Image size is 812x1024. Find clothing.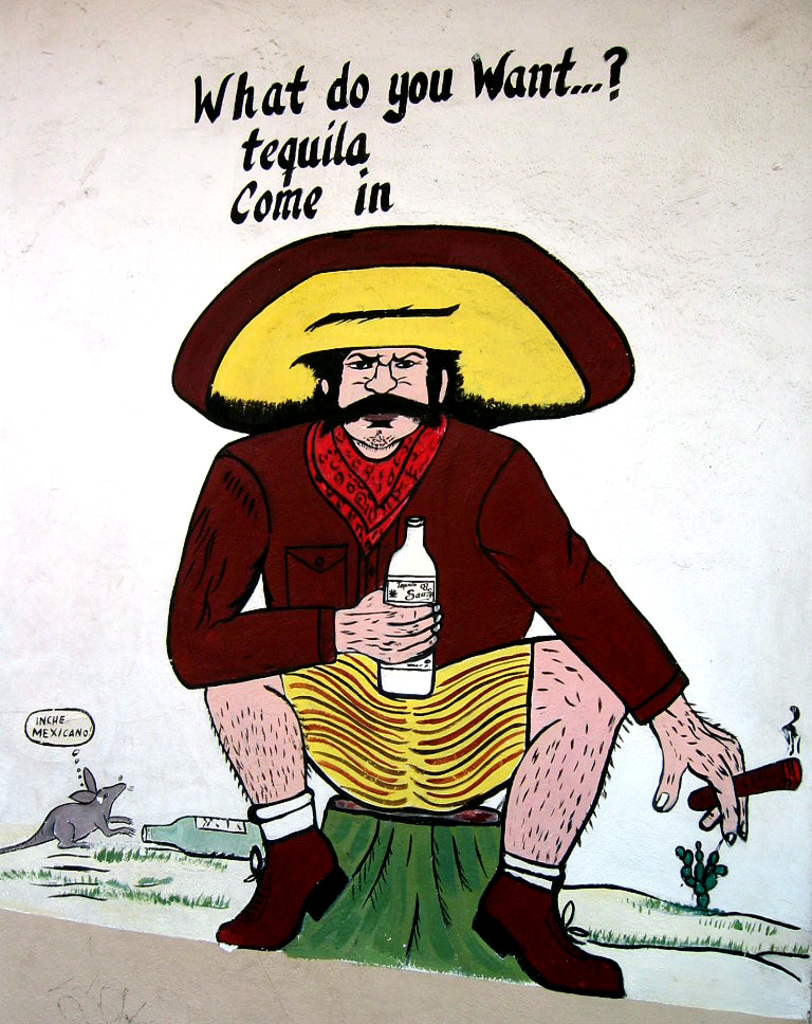
185, 392, 677, 848.
